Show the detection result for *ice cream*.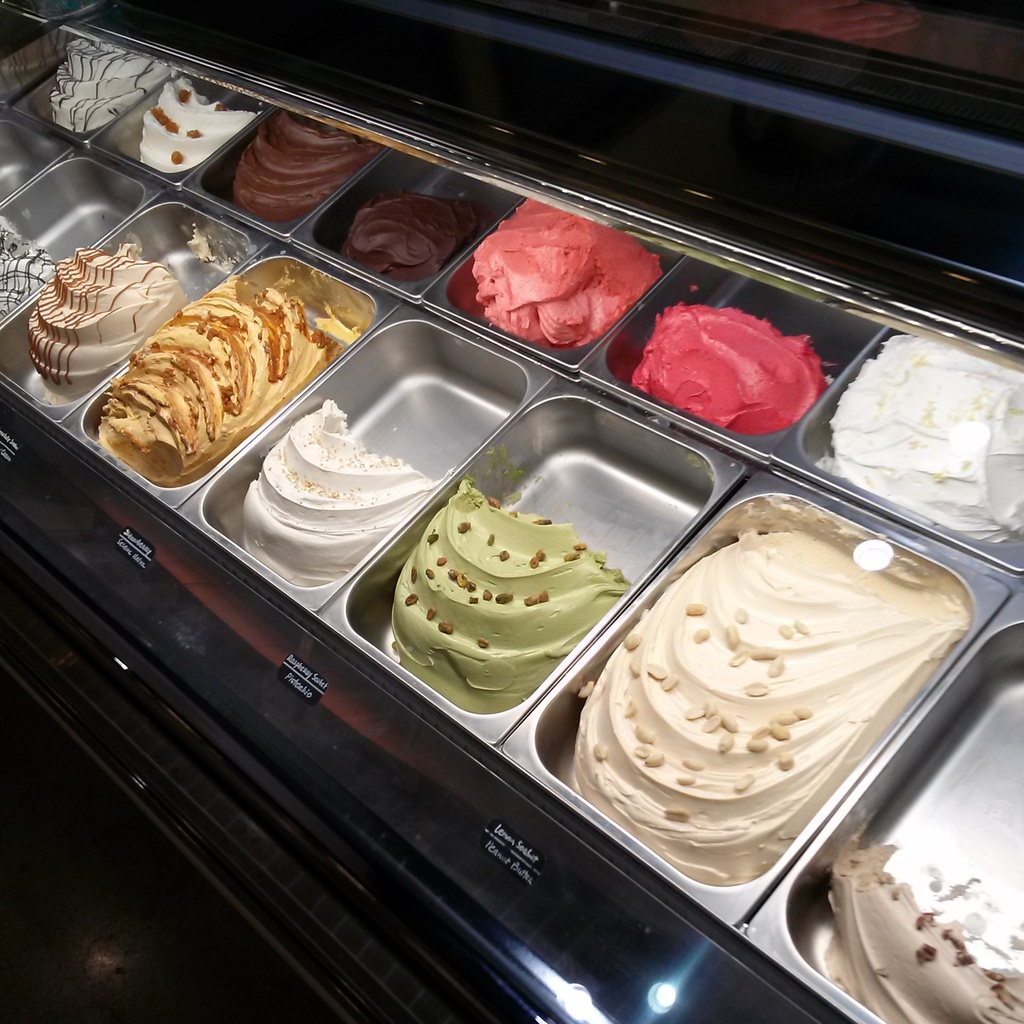
217,99,381,221.
